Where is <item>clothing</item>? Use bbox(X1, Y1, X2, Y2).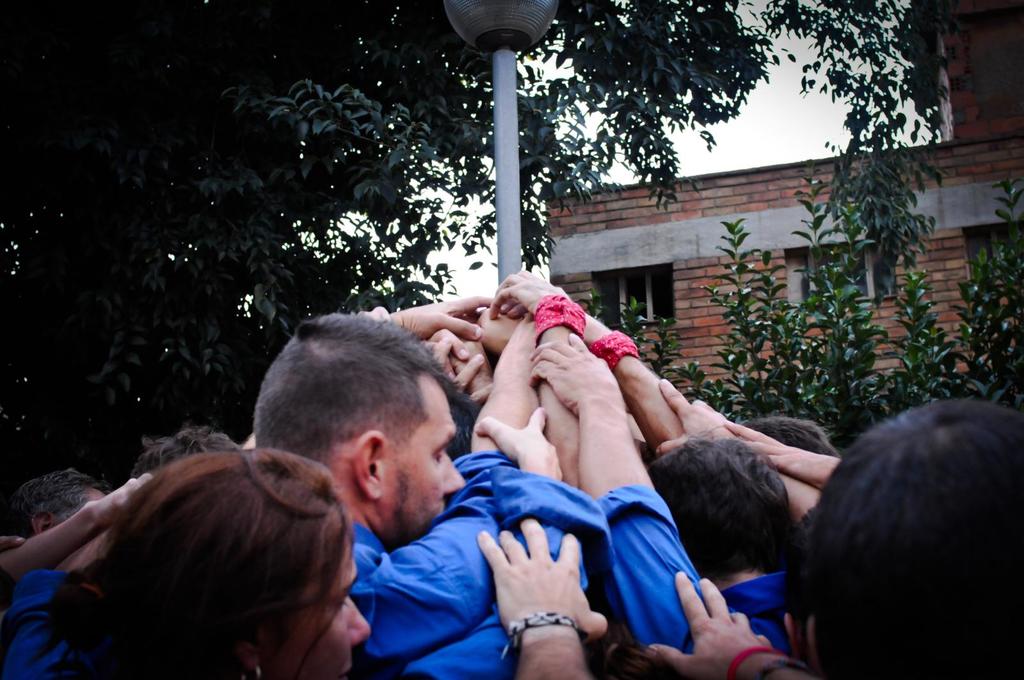
bbox(602, 485, 791, 654).
